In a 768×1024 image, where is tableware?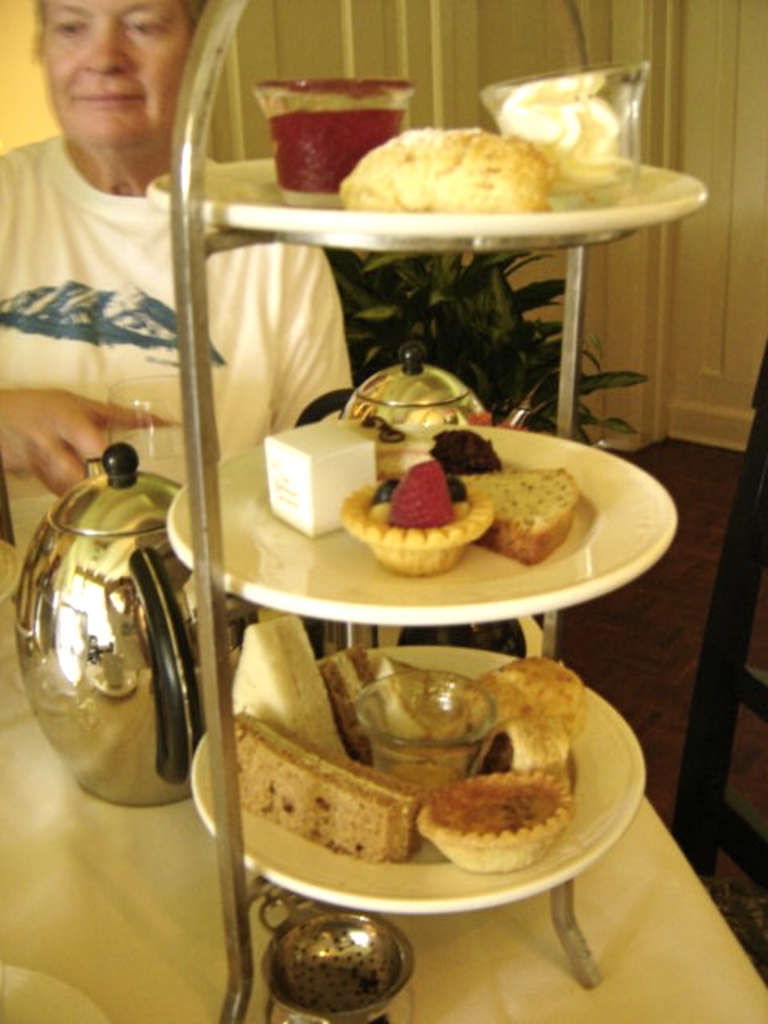
l=94, t=363, r=205, b=482.
